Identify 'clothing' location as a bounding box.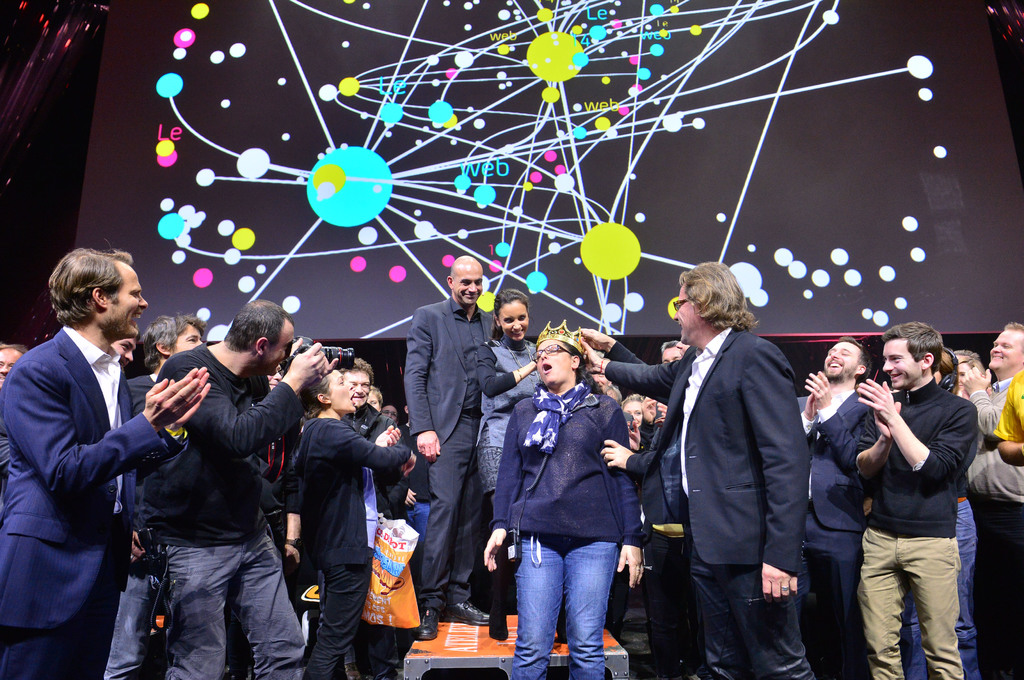
111, 306, 307, 678.
